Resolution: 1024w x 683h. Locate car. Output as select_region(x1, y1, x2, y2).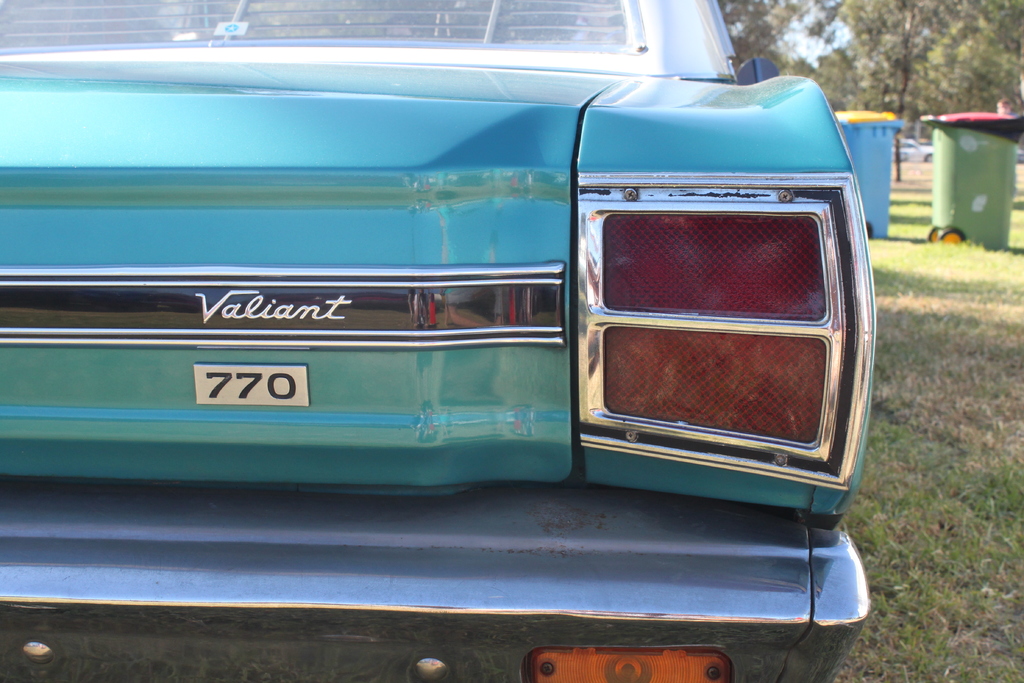
select_region(0, 0, 879, 682).
